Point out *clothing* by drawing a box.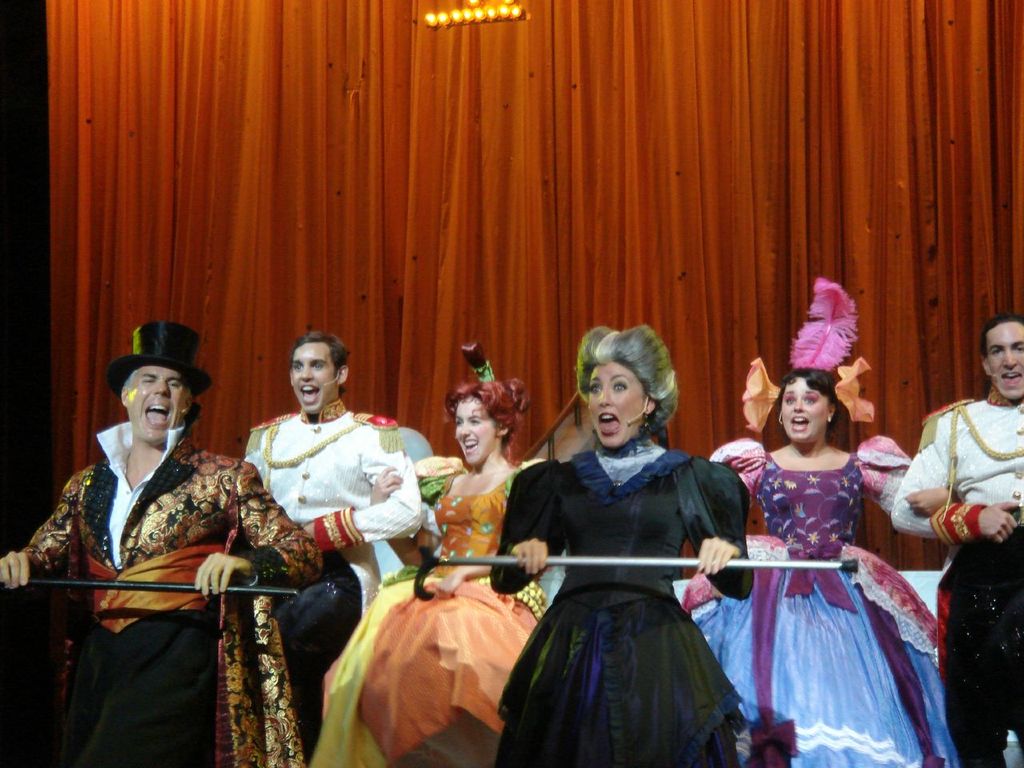
box=[237, 410, 423, 767].
